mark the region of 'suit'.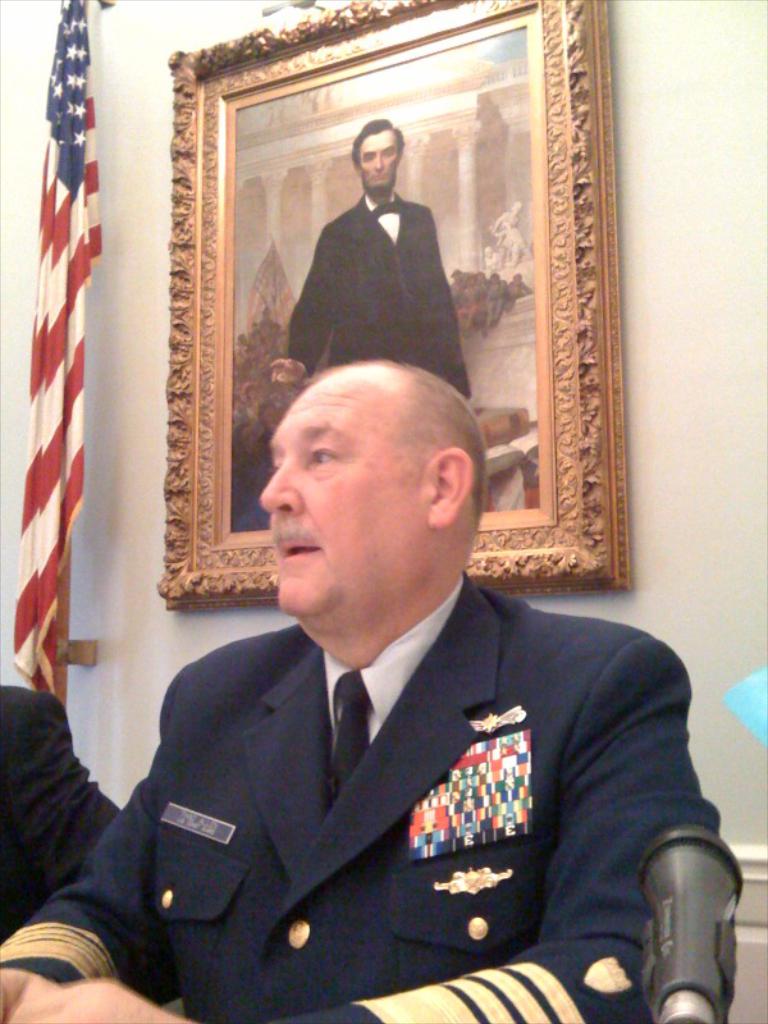
Region: left=55, top=460, right=652, bottom=995.
